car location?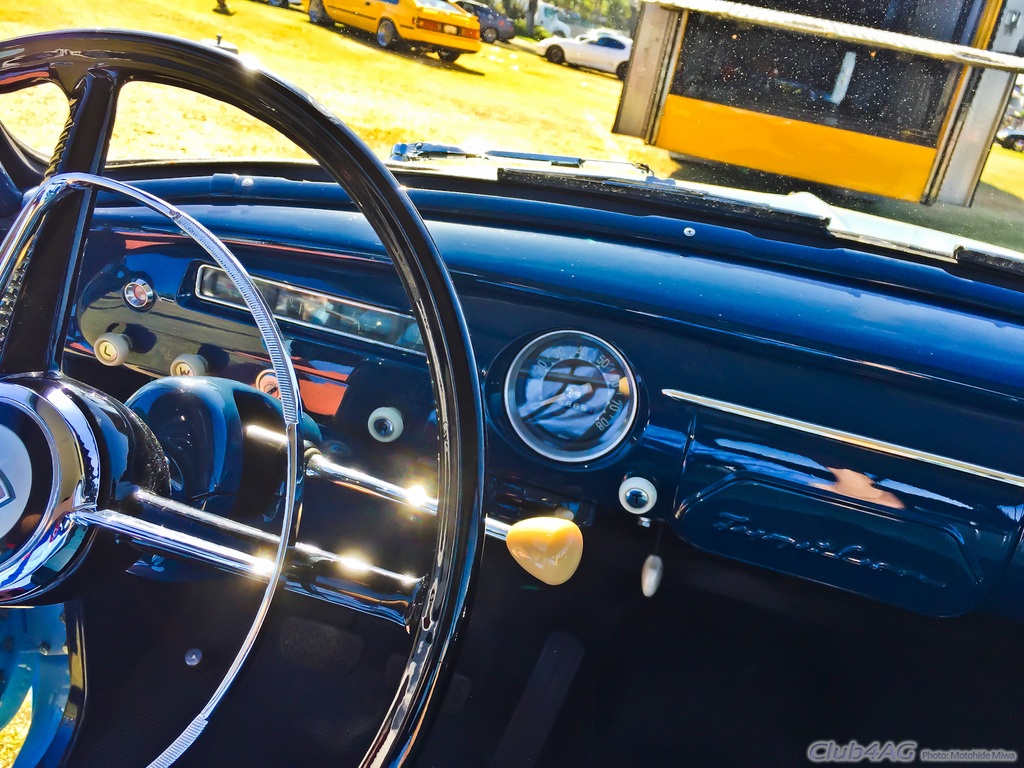
(993, 129, 1023, 155)
